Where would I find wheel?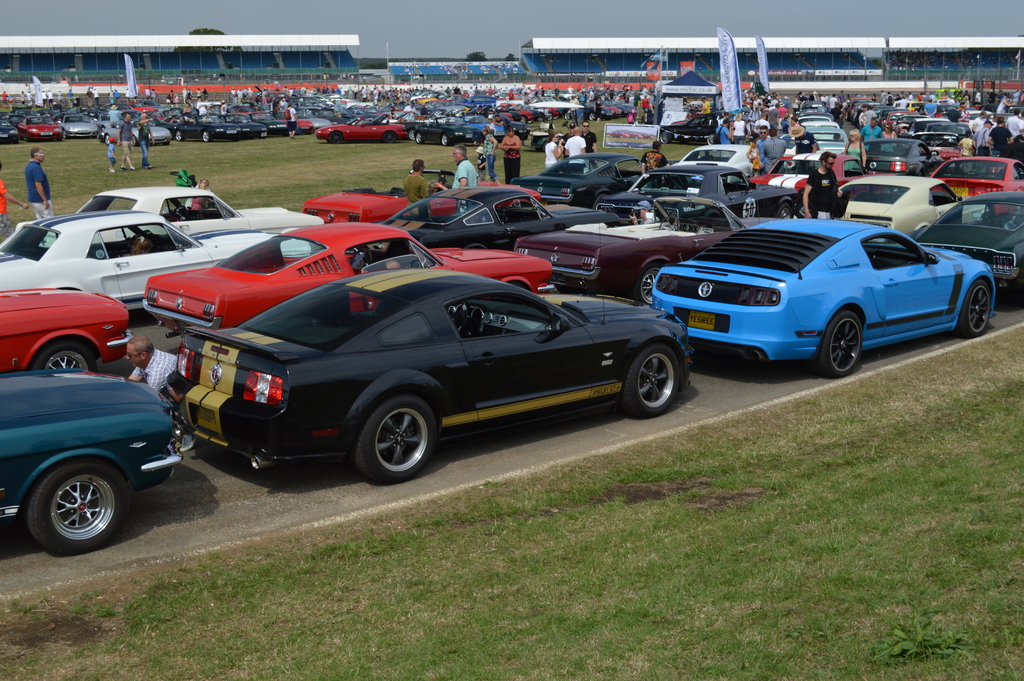
At {"left": 620, "top": 345, "right": 681, "bottom": 420}.
